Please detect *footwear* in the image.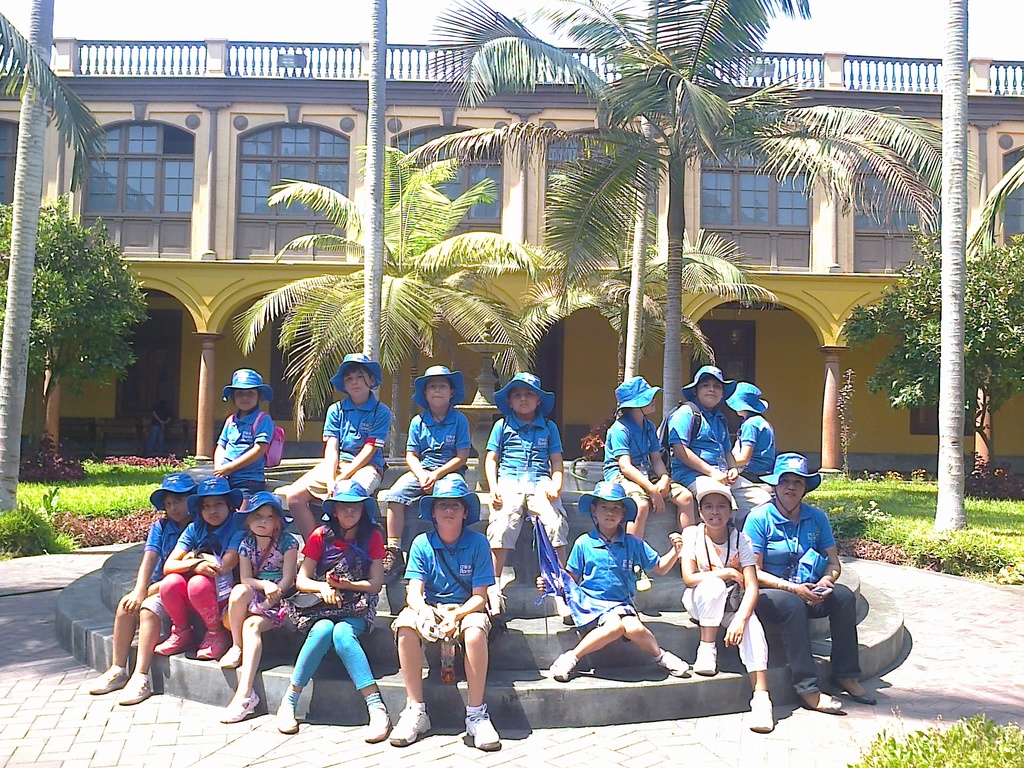
box=[219, 681, 255, 722].
